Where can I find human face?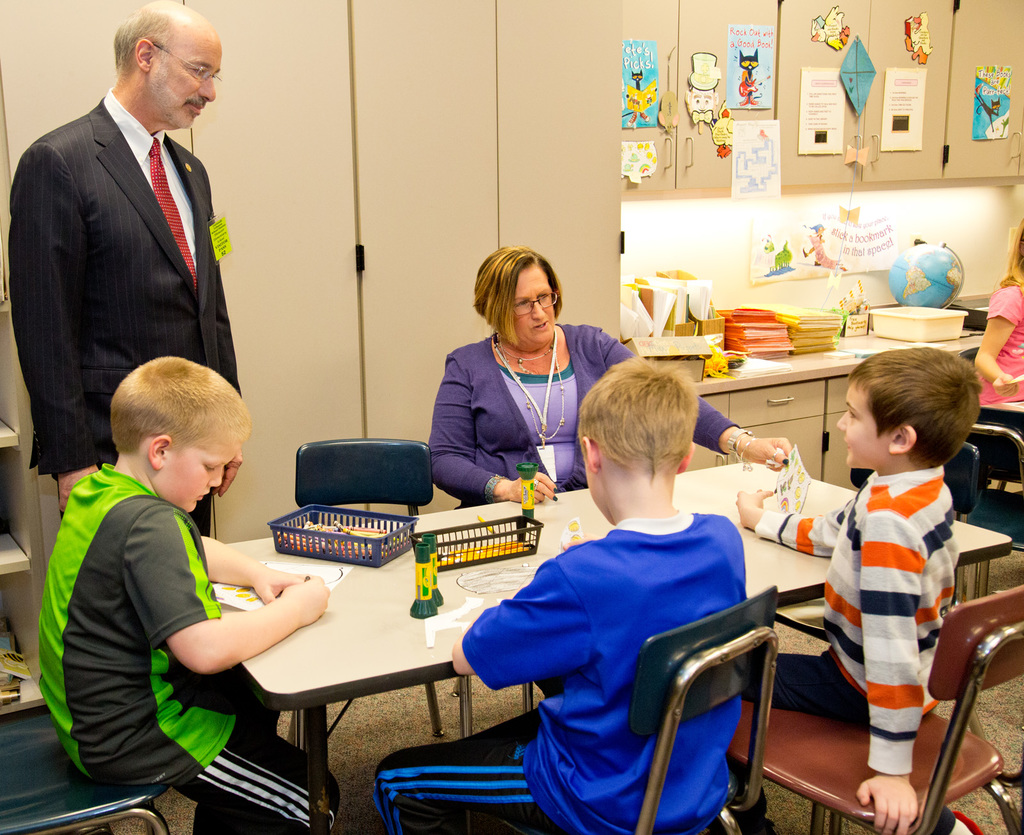
You can find it at x1=168, y1=441, x2=239, y2=514.
